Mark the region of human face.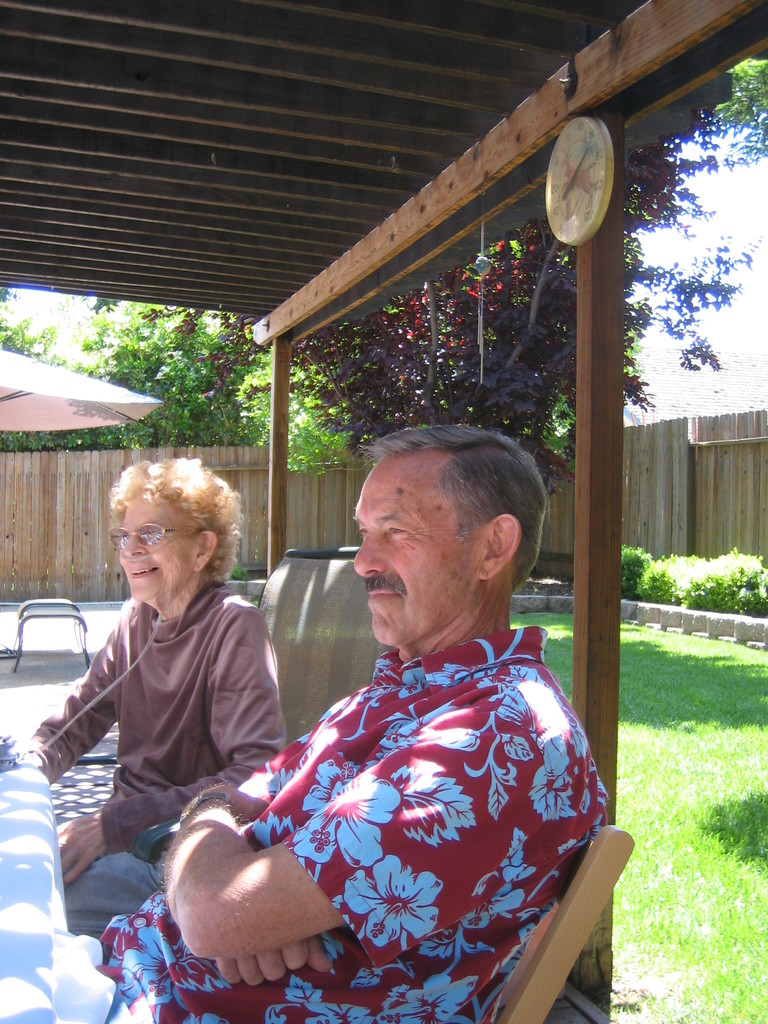
Region: 353, 458, 479, 650.
